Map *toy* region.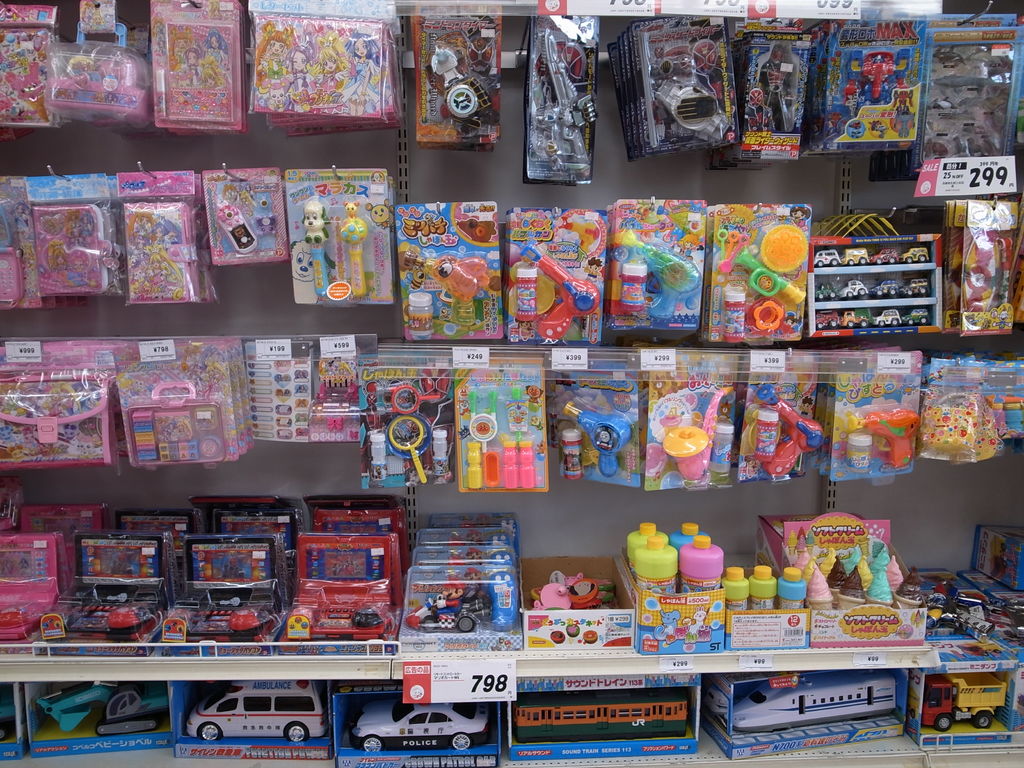
Mapped to box=[745, 89, 775, 135].
